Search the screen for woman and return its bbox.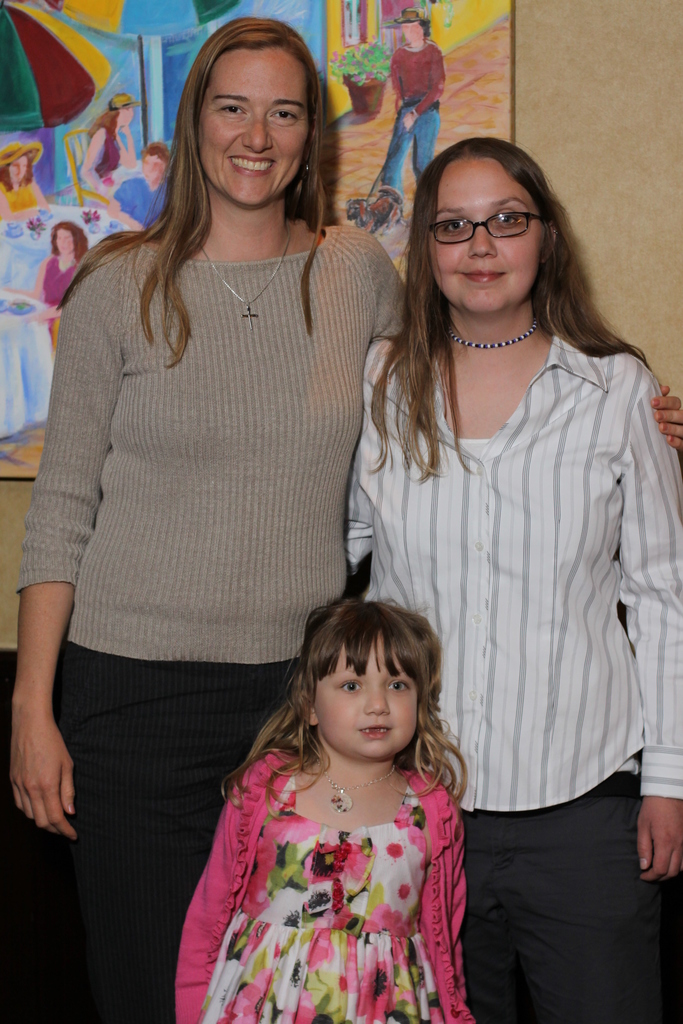
Found: 0,3,682,1023.
